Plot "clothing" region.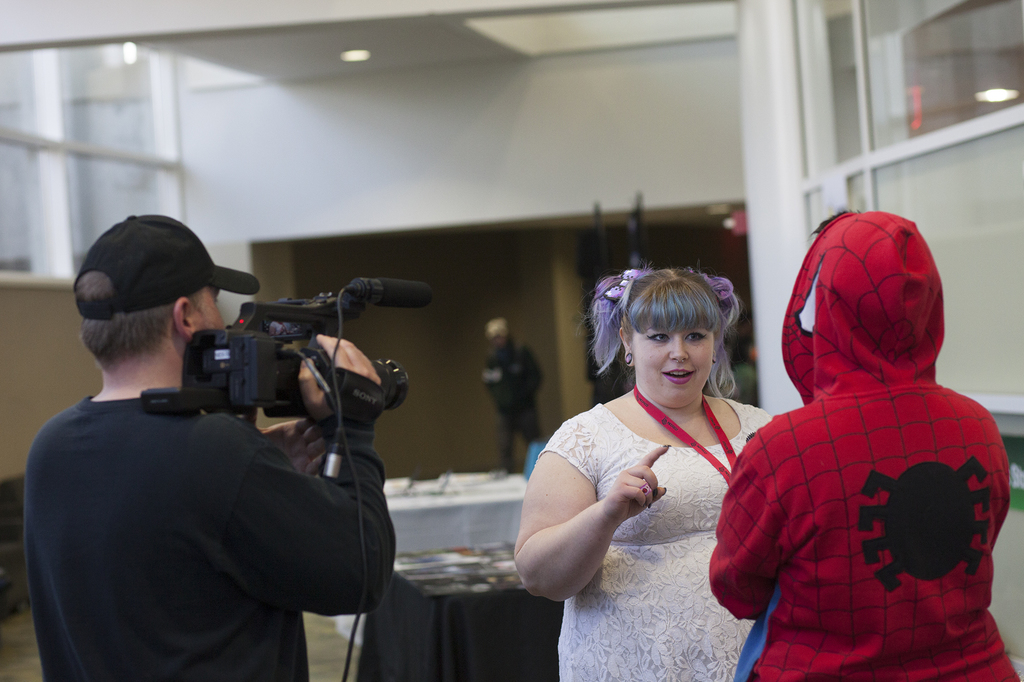
Plotted at 13,376,395,681.
